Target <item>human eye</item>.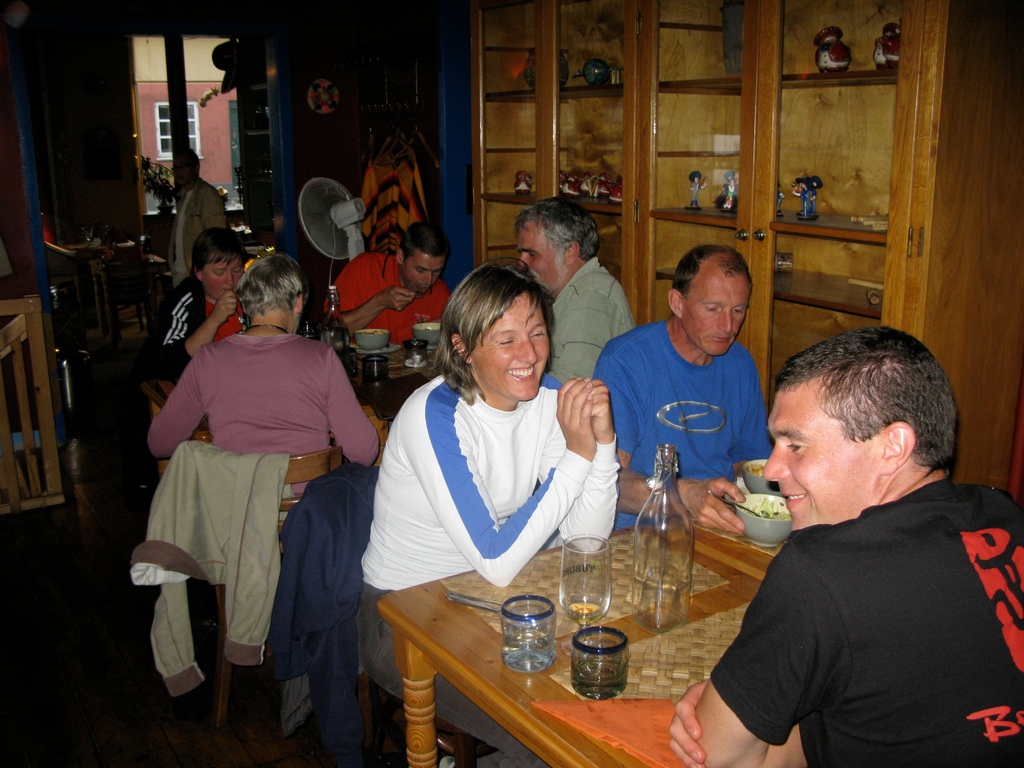
Target region: detection(495, 326, 518, 350).
